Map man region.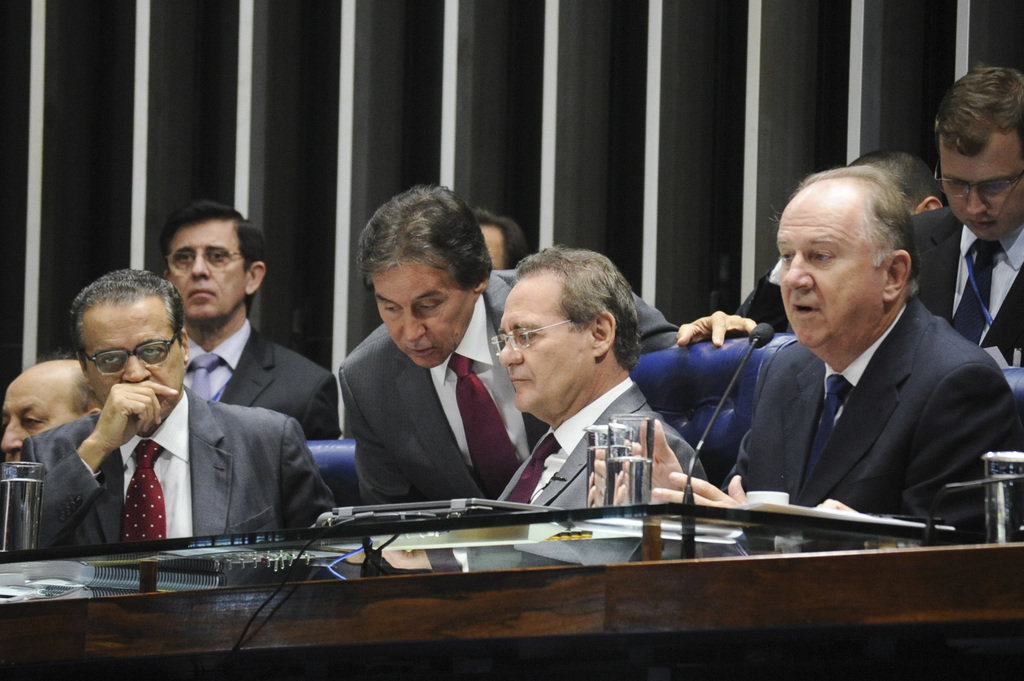
Mapped to pyautogui.locateOnScreen(908, 69, 1023, 364).
